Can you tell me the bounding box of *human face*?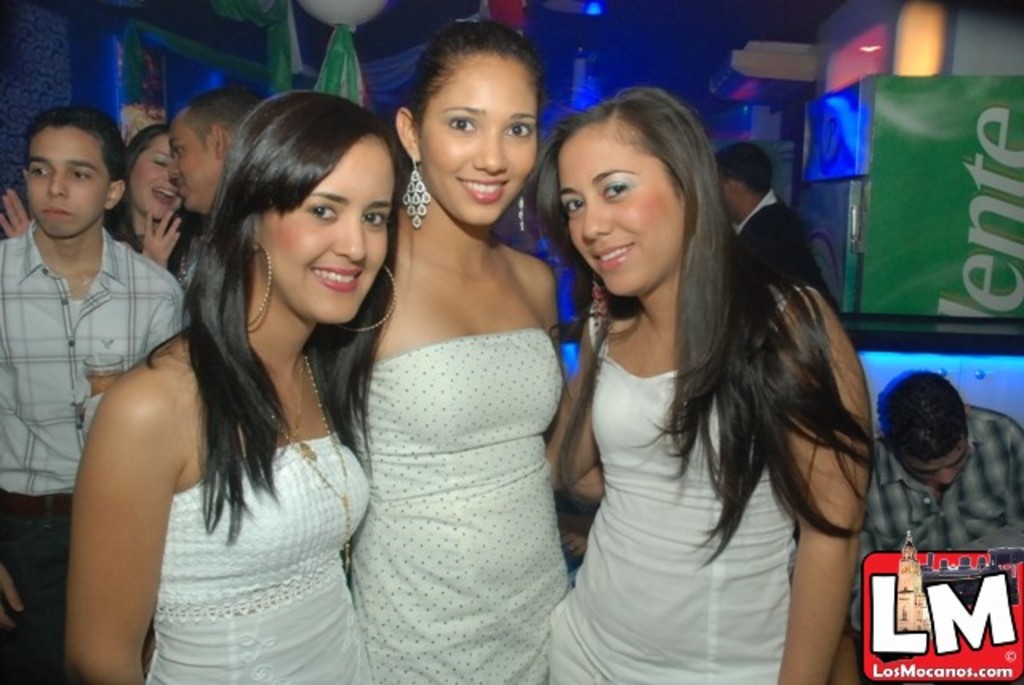
{"left": 720, "top": 173, "right": 733, "bottom": 216}.
